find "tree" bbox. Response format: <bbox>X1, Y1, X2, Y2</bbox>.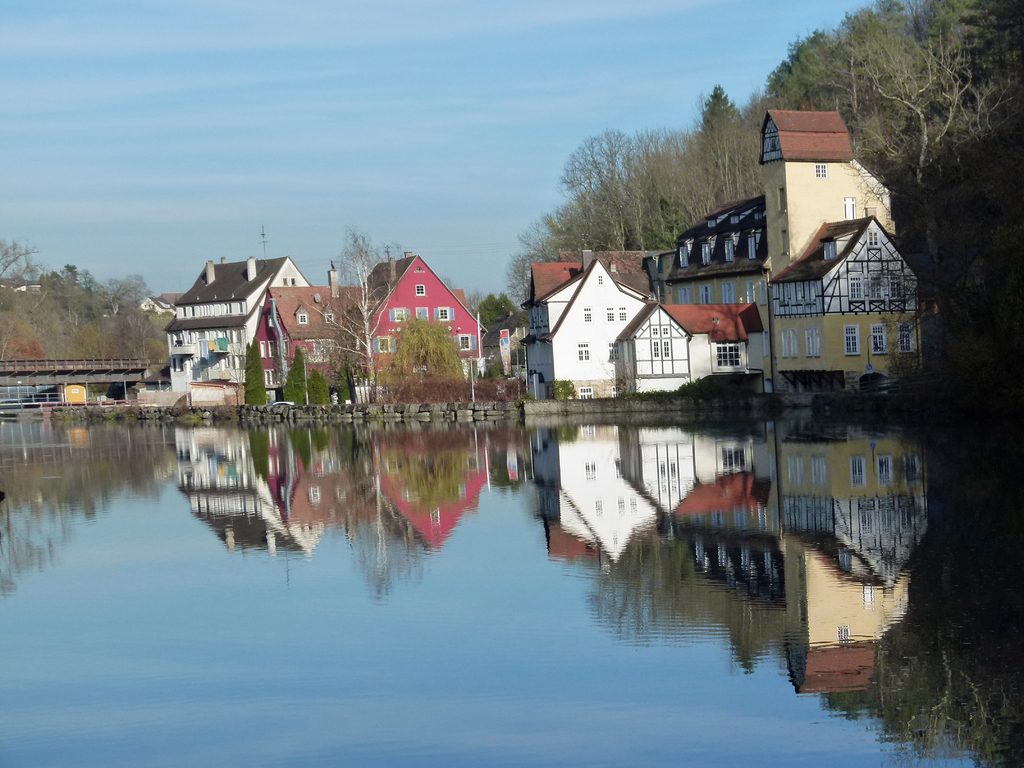
<bbox>0, 233, 45, 322</bbox>.
